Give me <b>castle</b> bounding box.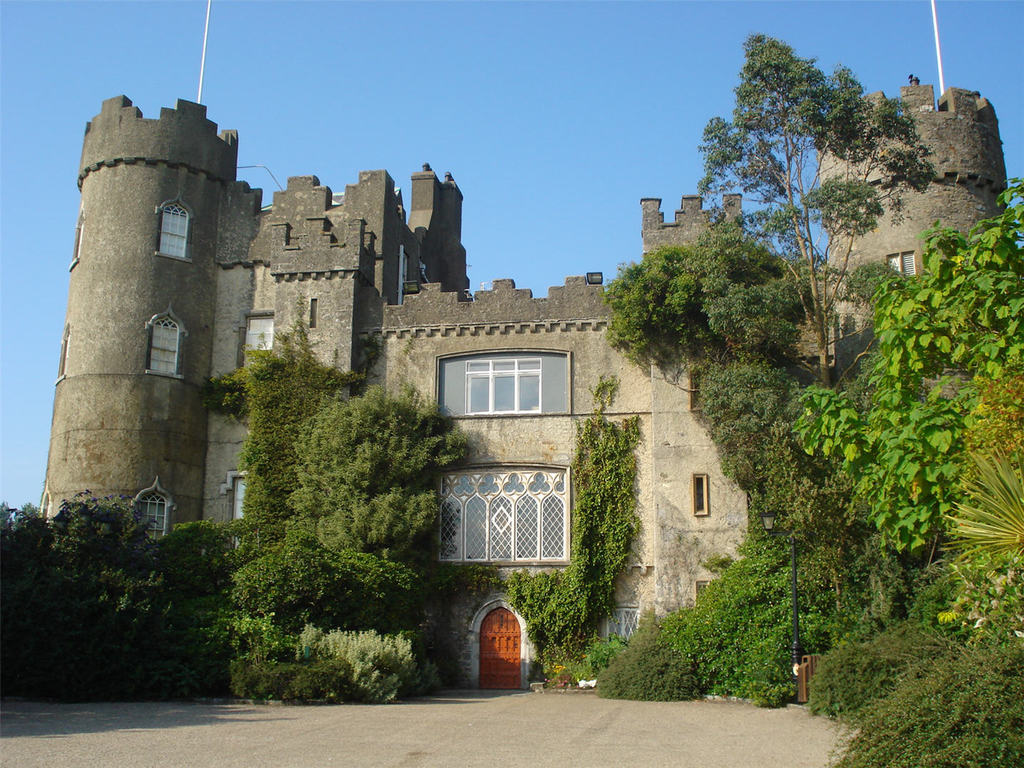
[x1=36, y1=0, x2=1023, y2=699].
